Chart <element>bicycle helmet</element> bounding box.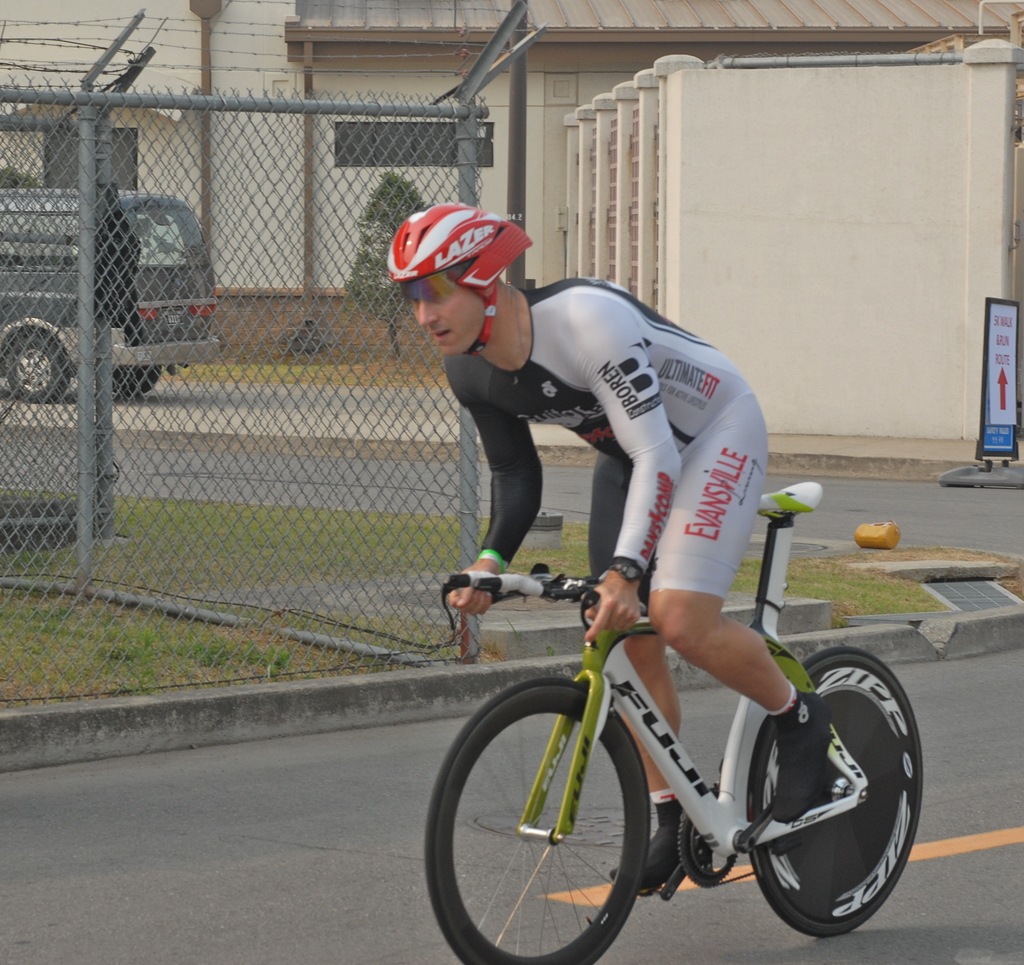
Charted: [x1=389, y1=207, x2=530, y2=351].
